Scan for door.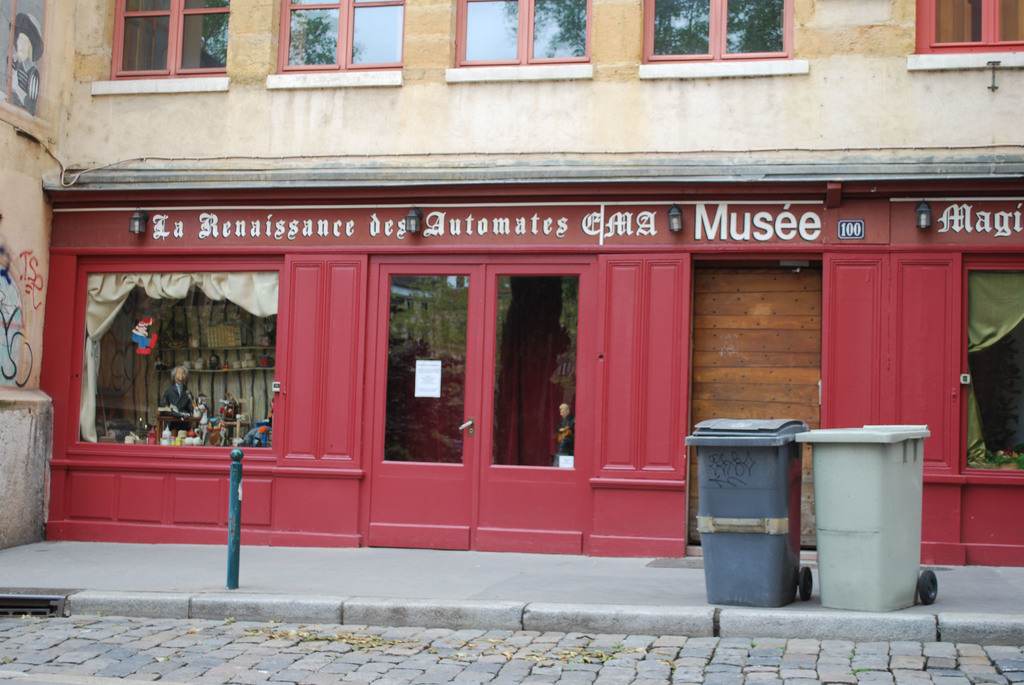
Scan result: BBox(363, 261, 591, 552).
